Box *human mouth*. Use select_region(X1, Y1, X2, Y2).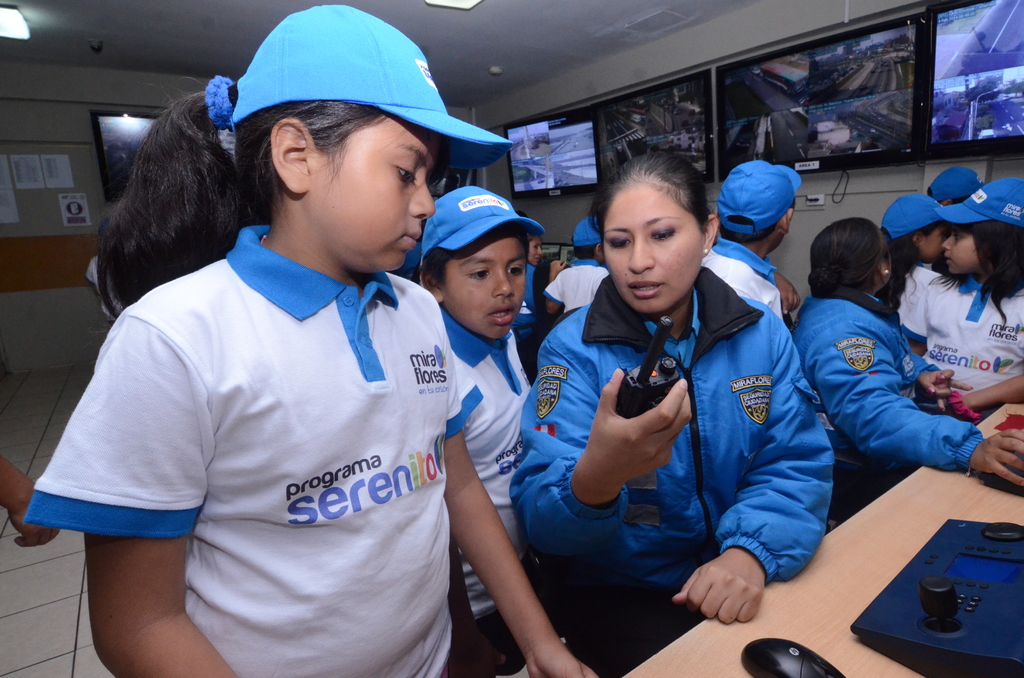
select_region(489, 302, 514, 320).
